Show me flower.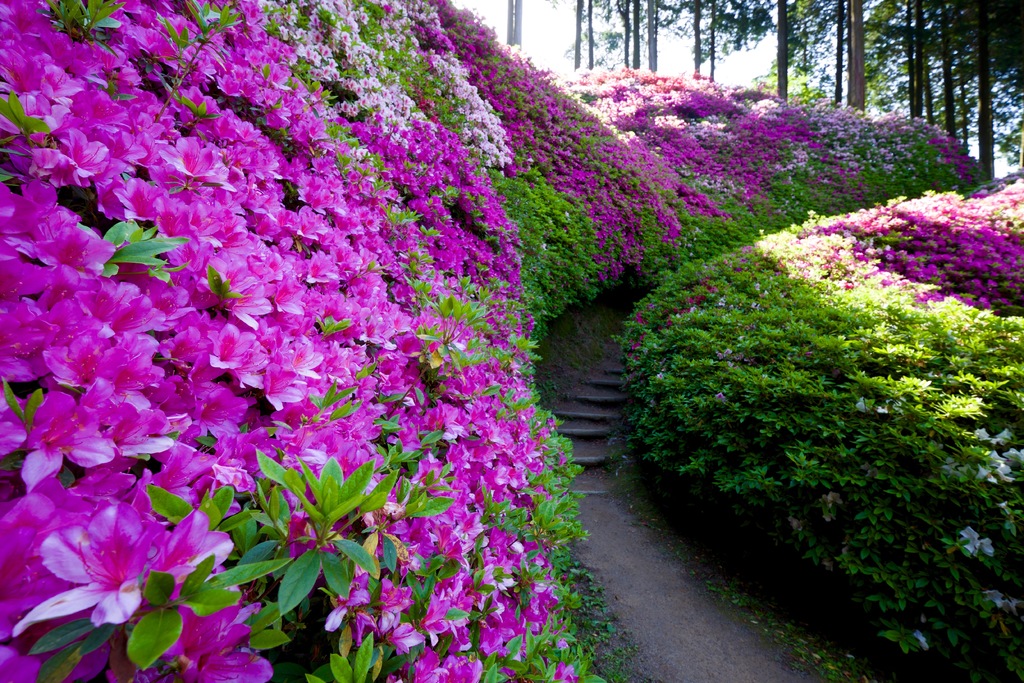
flower is here: <bbox>844, 379, 943, 409</bbox>.
